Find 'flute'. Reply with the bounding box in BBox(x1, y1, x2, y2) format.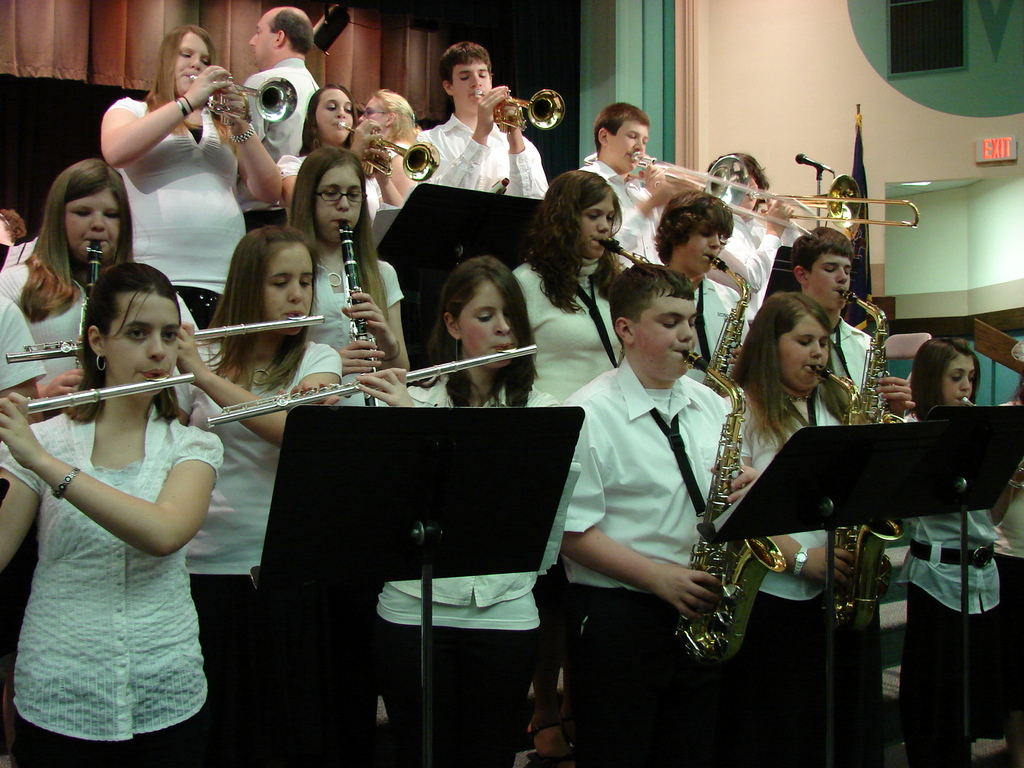
BBox(960, 398, 1022, 470).
